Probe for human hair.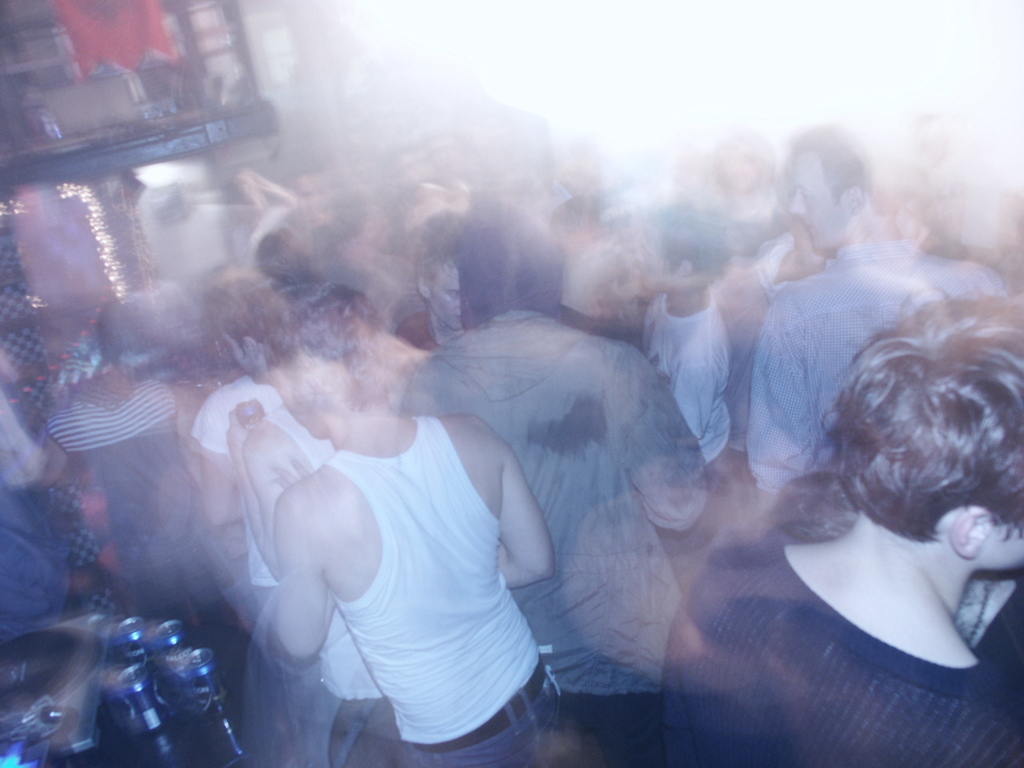
Probe result: rect(822, 303, 1006, 604).
